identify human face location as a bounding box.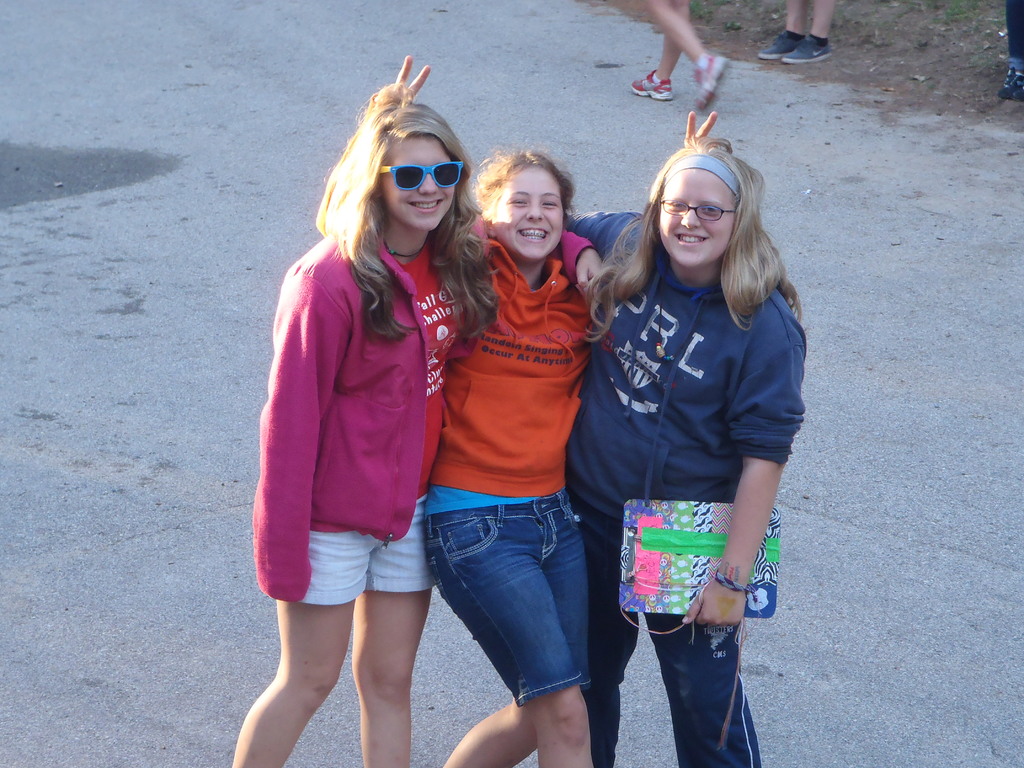
<region>377, 126, 454, 229</region>.
